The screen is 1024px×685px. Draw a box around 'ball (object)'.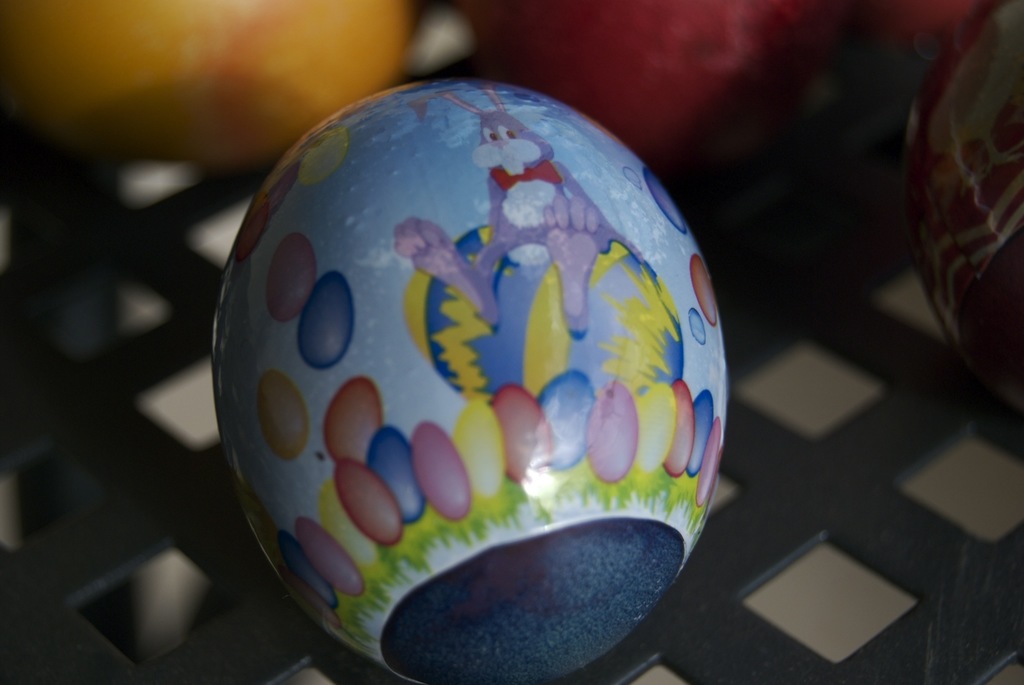
box=[216, 81, 726, 684].
